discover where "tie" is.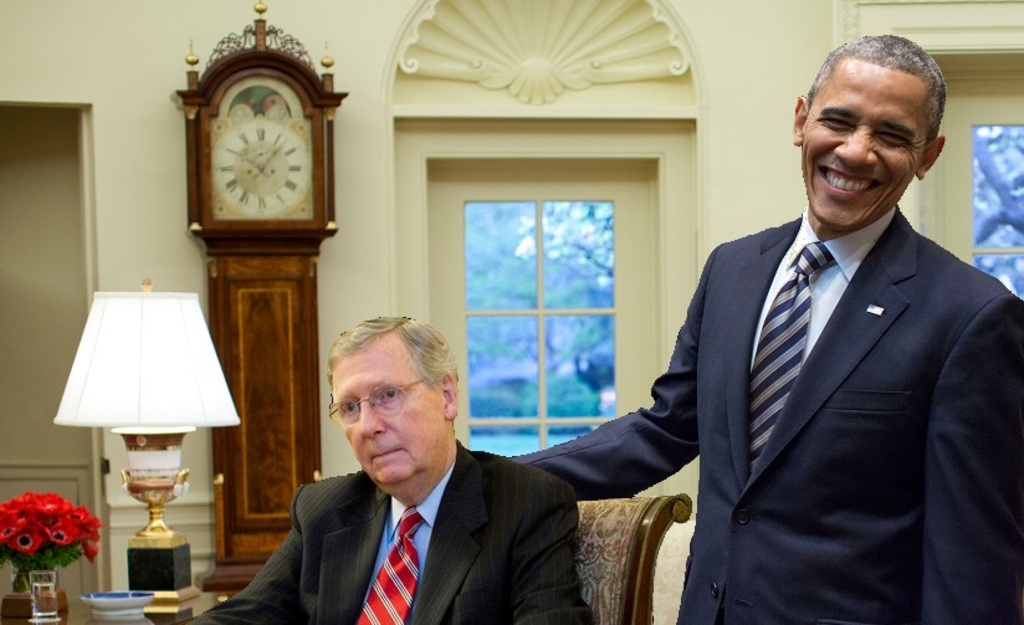
Discovered at (357, 509, 426, 624).
